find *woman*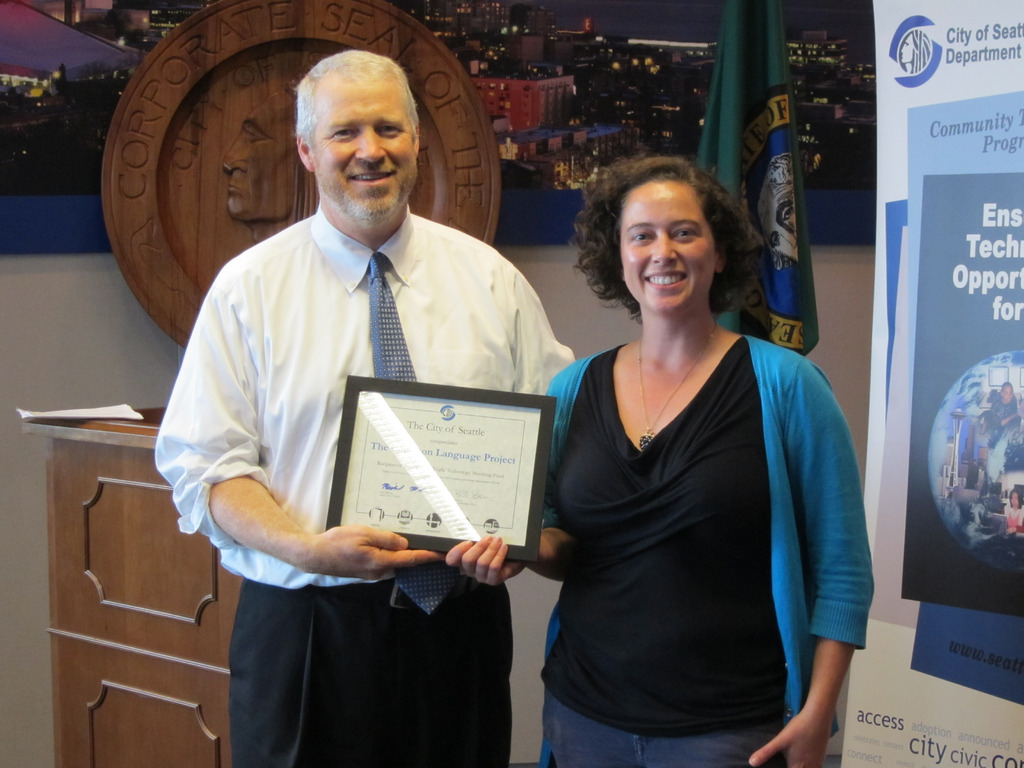
{"left": 447, "top": 163, "right": 872, "bottom": 767}
